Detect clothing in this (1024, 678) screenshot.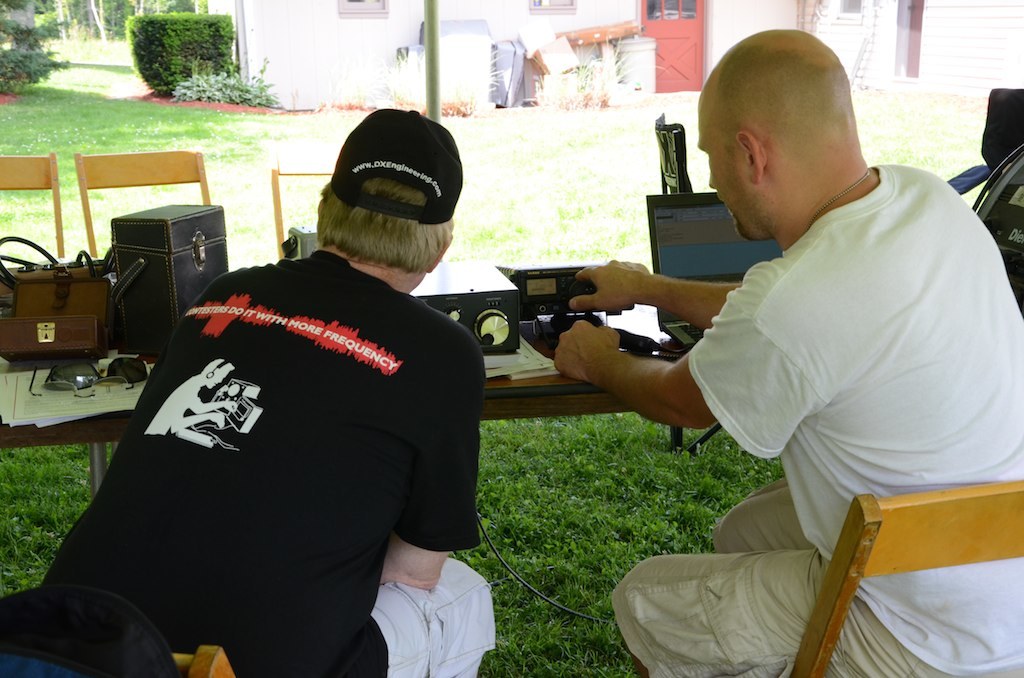
Detection: BBox(57, 224, 491, 656).
